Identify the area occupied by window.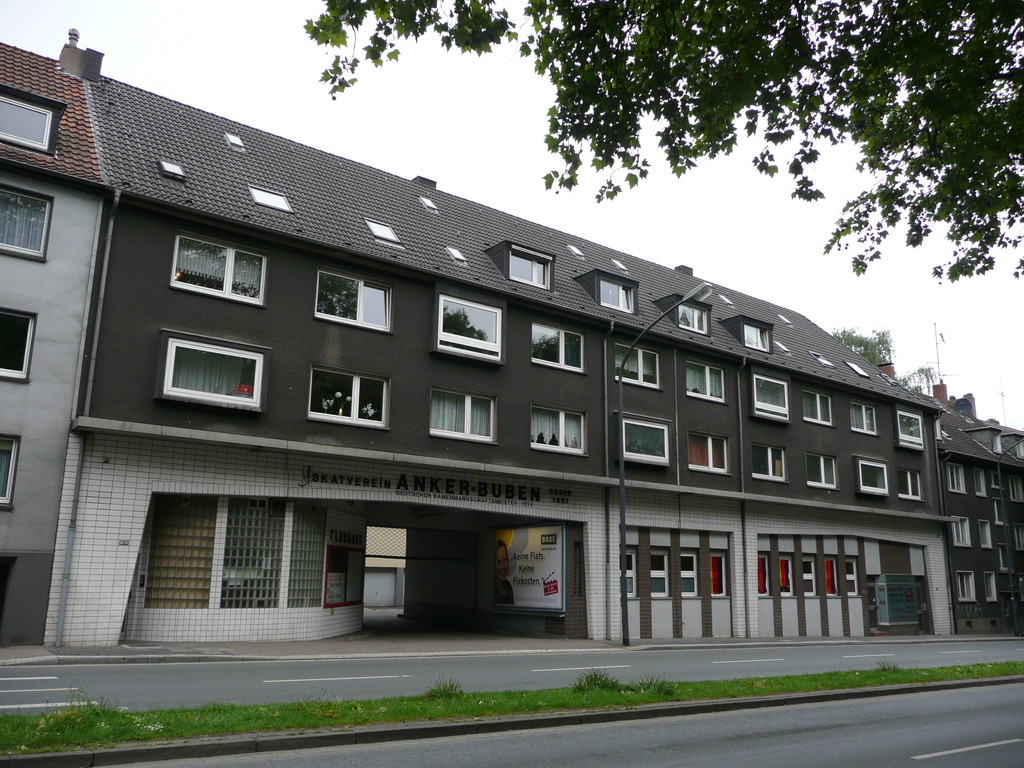
Area: crop(991, 502, 1006, 523).
